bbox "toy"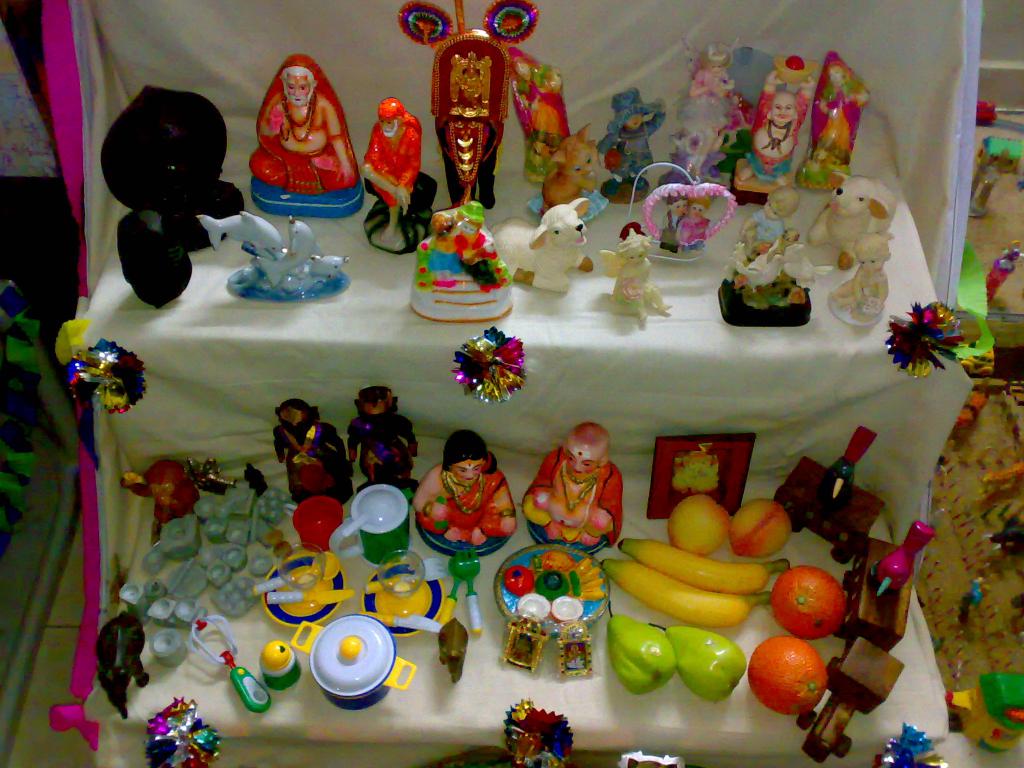
[left=748, top=635, right=828, bottom=721]
